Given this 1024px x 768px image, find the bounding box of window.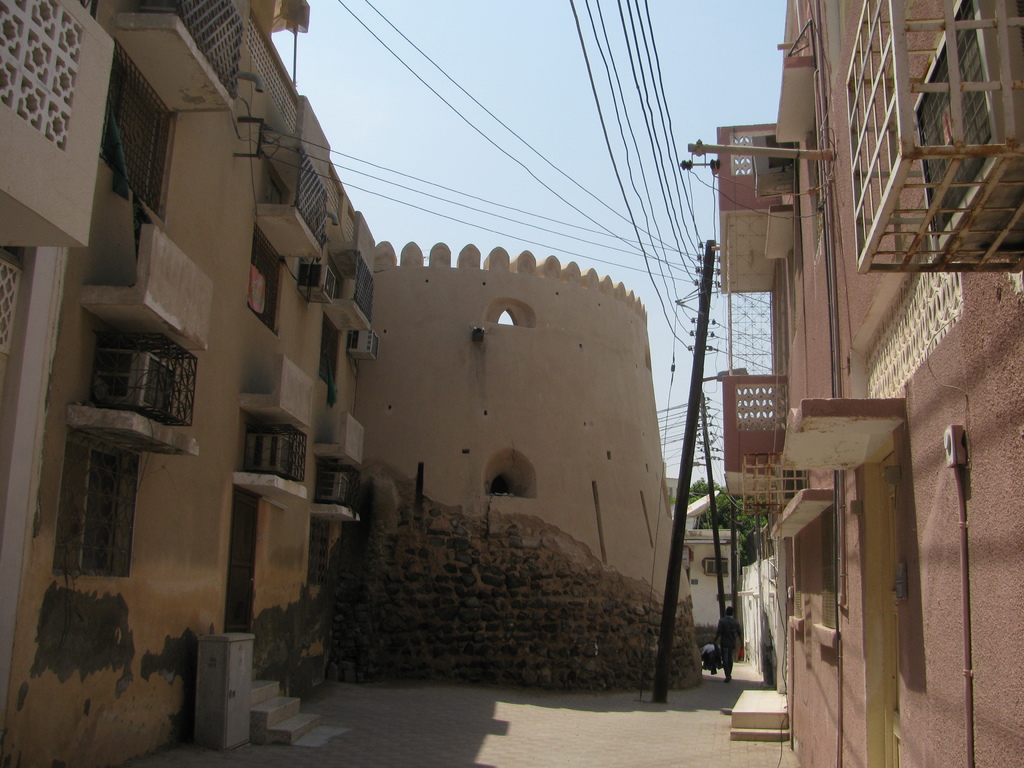
[x1=813, y1=135, x2=828, y2=236].
